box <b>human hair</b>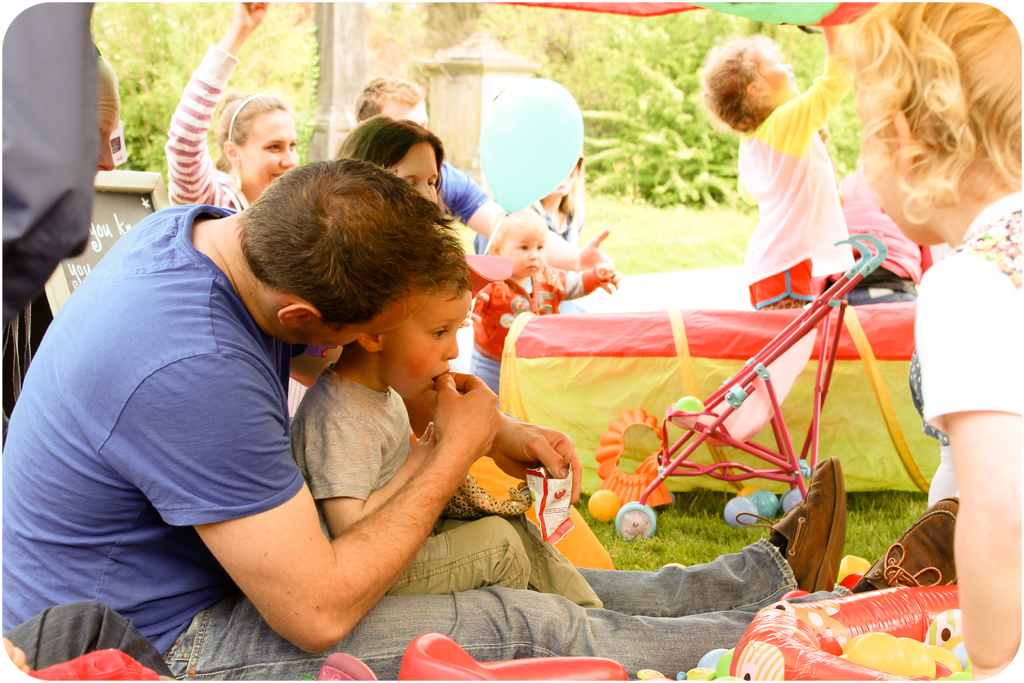
crop(232, 155, 463, 331)
